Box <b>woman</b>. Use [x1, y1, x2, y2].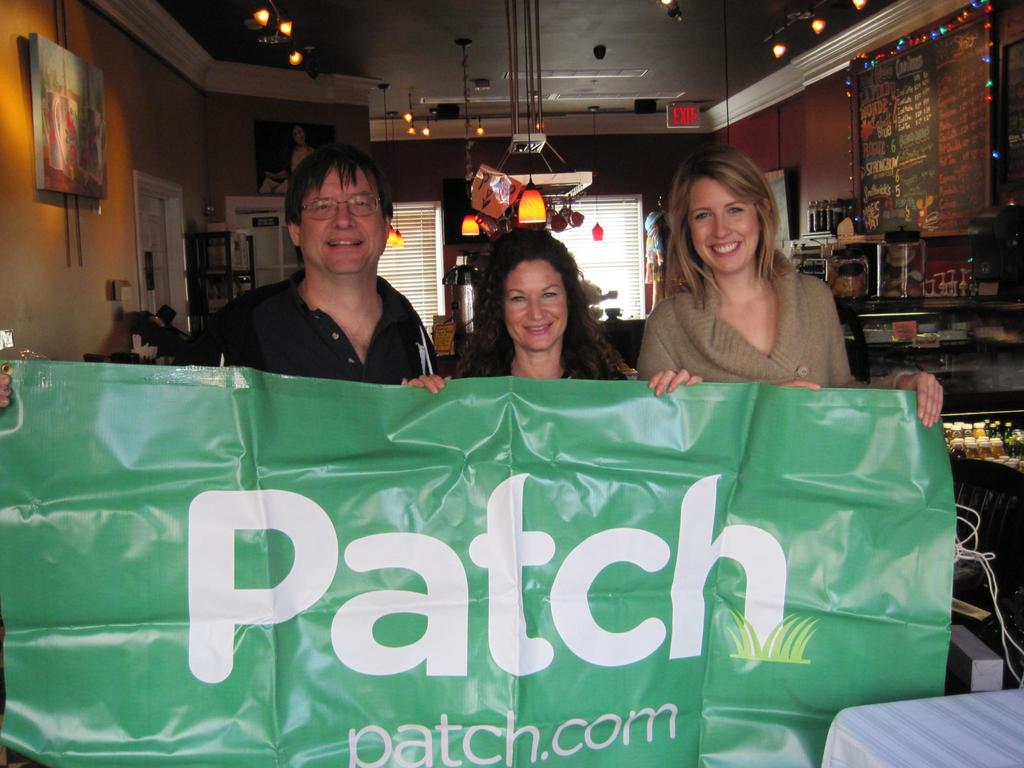
[625, 161, 872, 406].
